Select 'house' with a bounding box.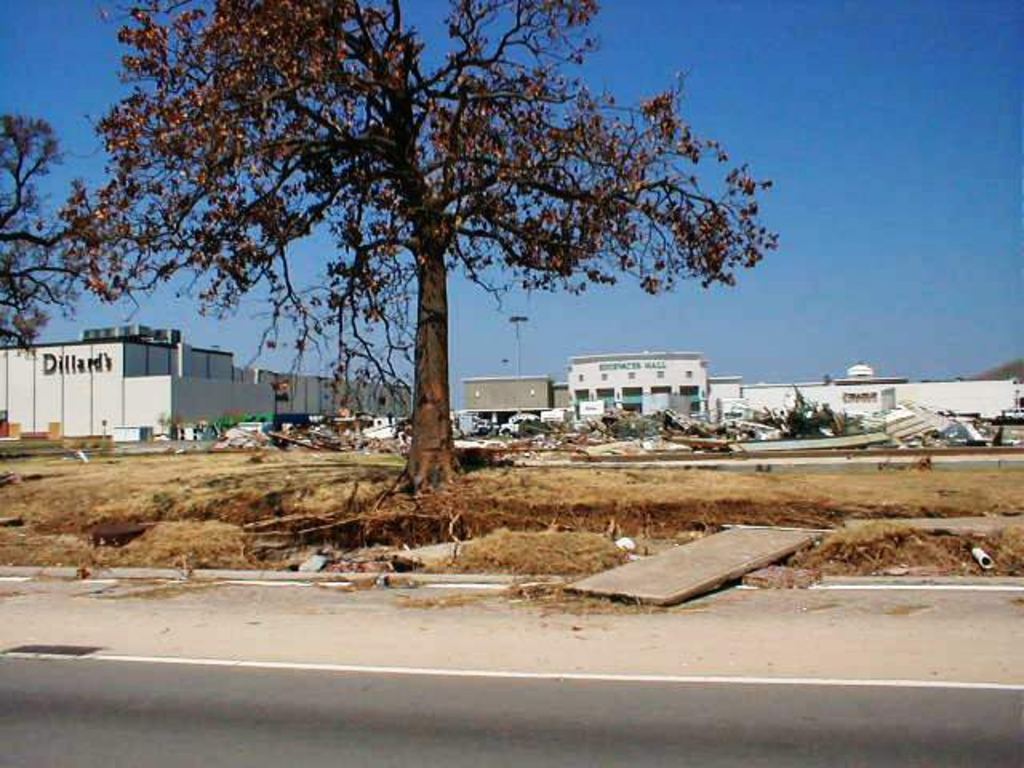
crop(456, 344, 1022, 430).
